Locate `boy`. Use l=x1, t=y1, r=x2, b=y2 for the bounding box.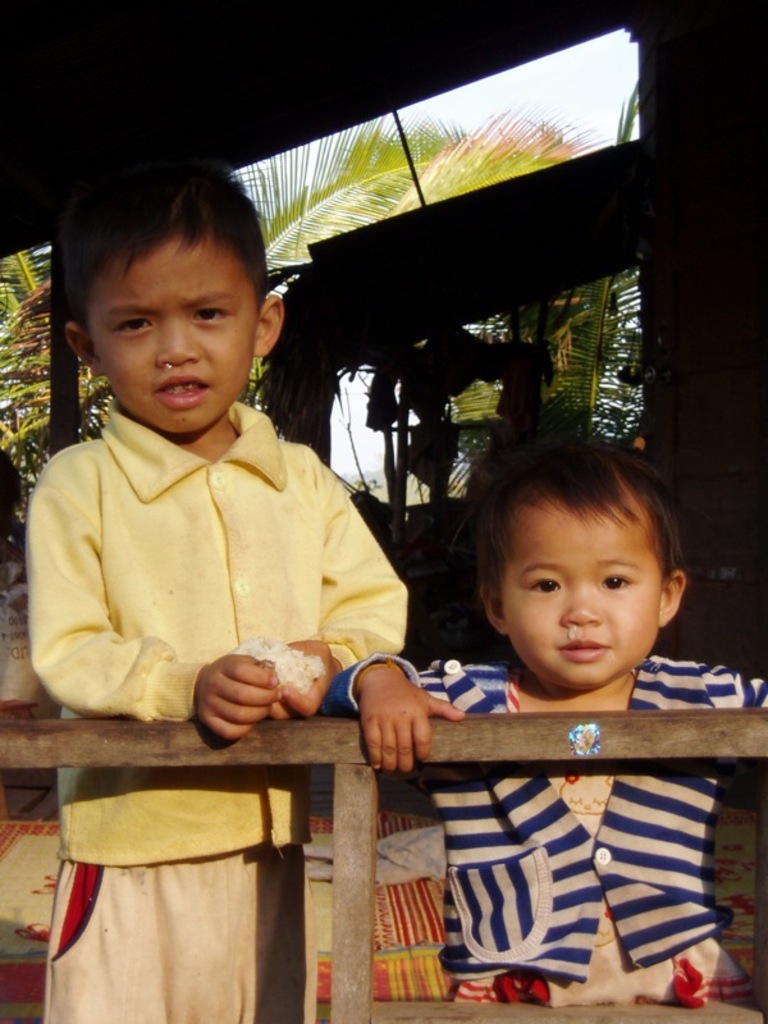
l=24, t=150, r=406, b=1023.
